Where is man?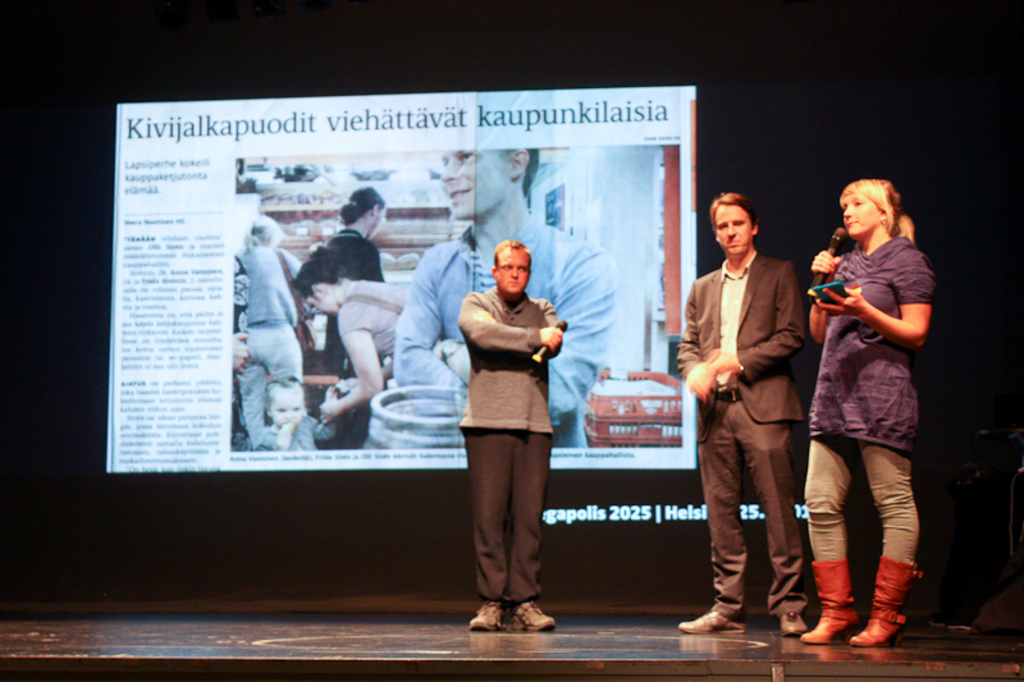
[x1=357, y1=141, x2=620, y2=449].
